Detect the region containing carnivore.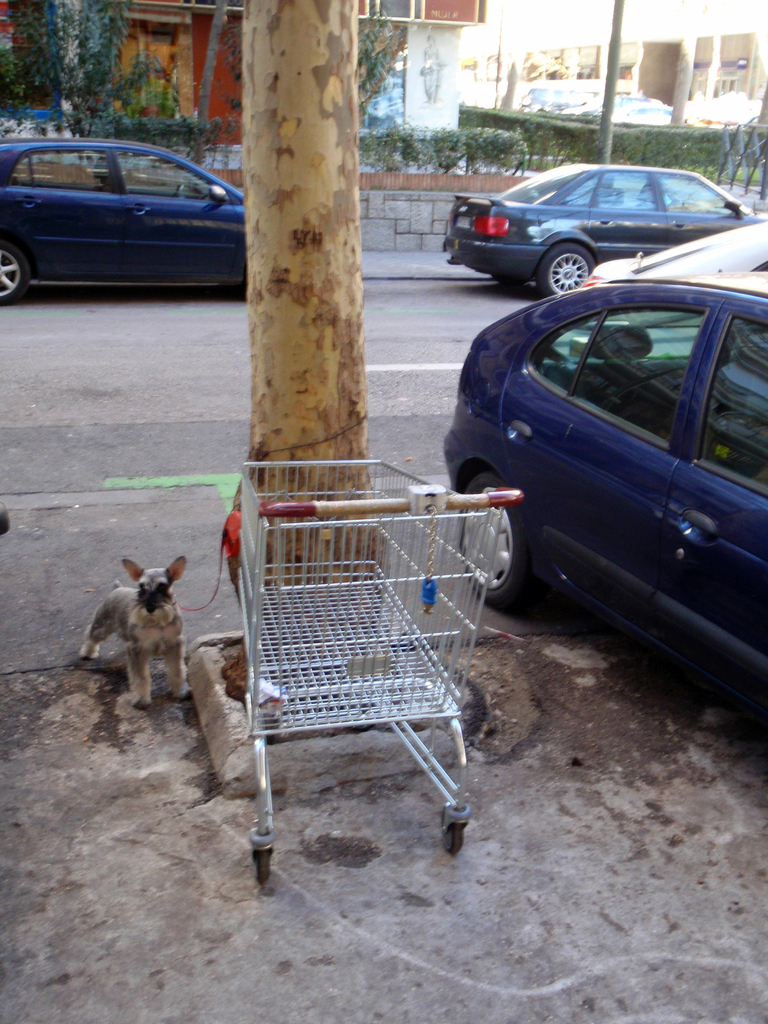
pyautogui.locateOnScreen(69, 558, 193, 701).
